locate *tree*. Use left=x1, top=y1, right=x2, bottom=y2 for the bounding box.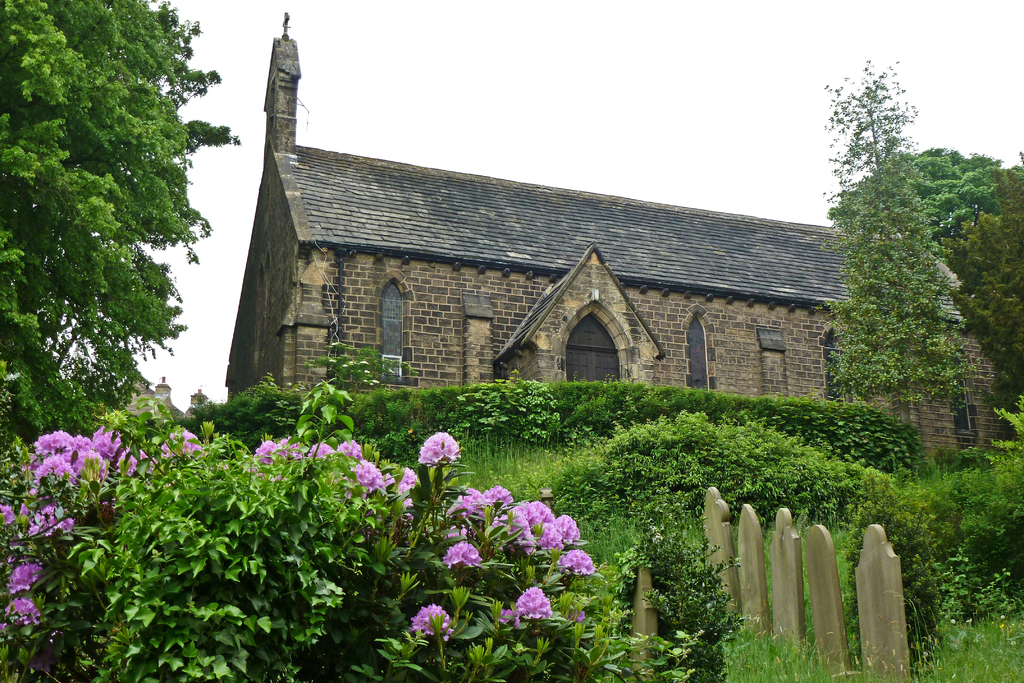
left=0, top=0, right=210, bottom=436.
